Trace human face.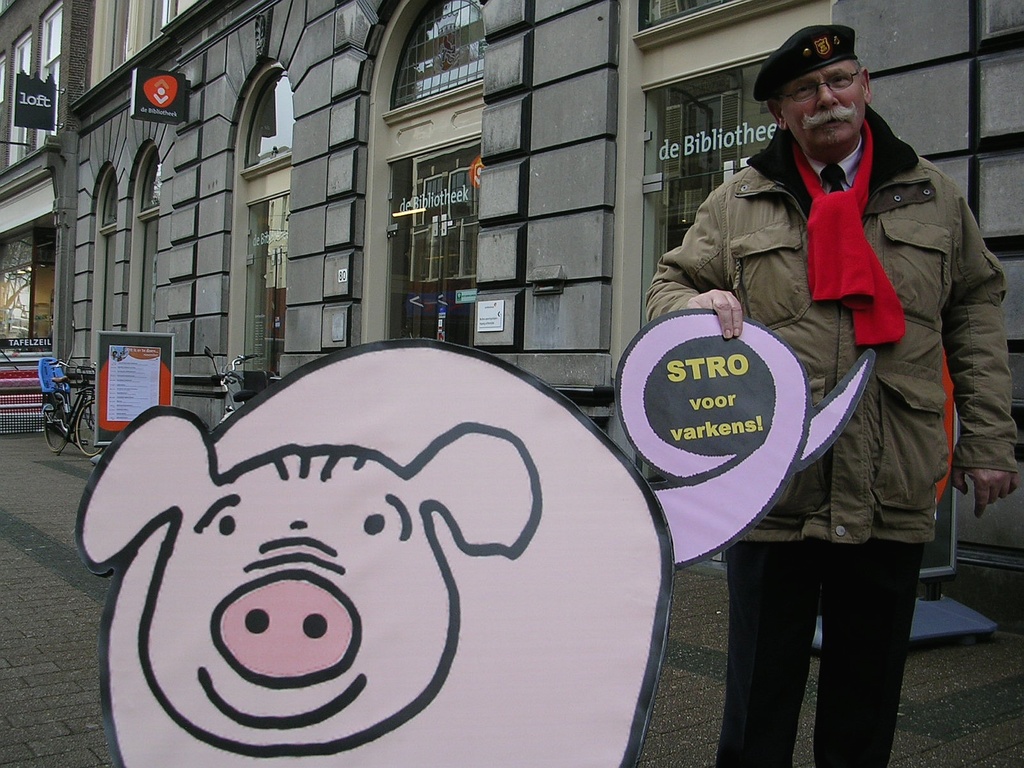
Traced to locate(784, 63, 854, 141).
